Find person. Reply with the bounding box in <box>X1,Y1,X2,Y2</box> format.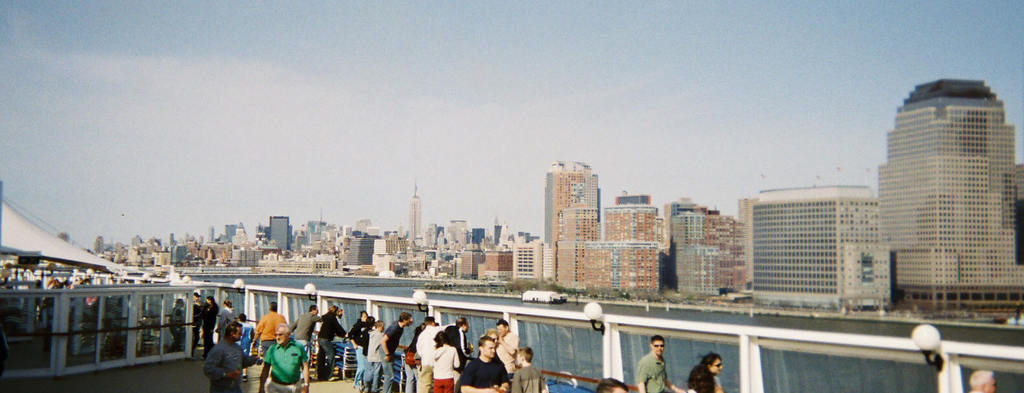
<box>318,305,346,377</box>.
